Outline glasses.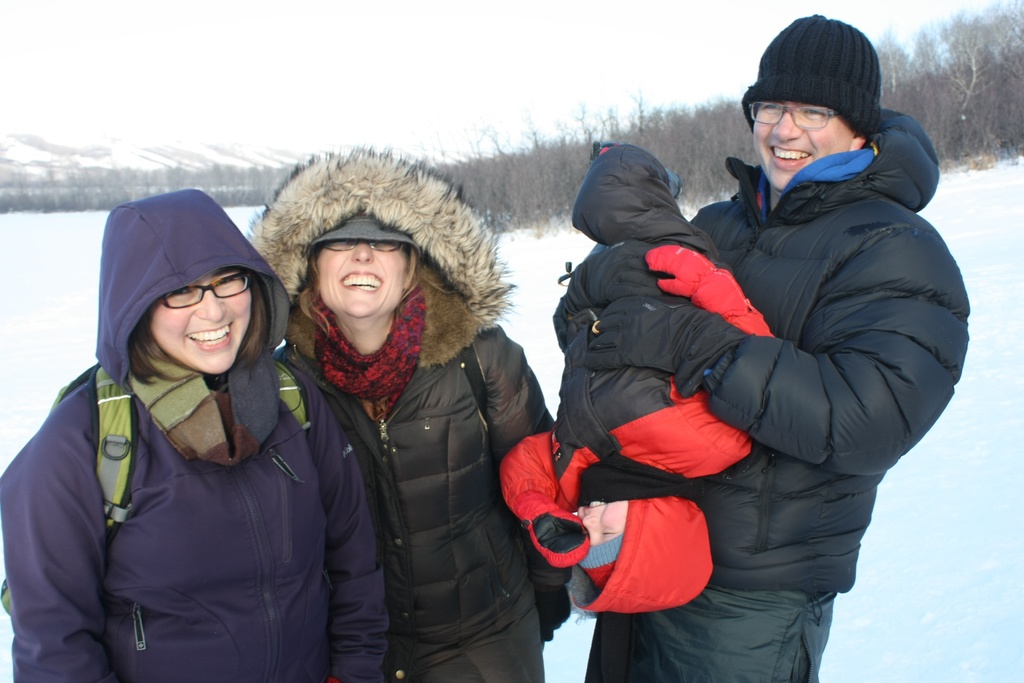
Outline: select_region(326, 239, 403, 251).
